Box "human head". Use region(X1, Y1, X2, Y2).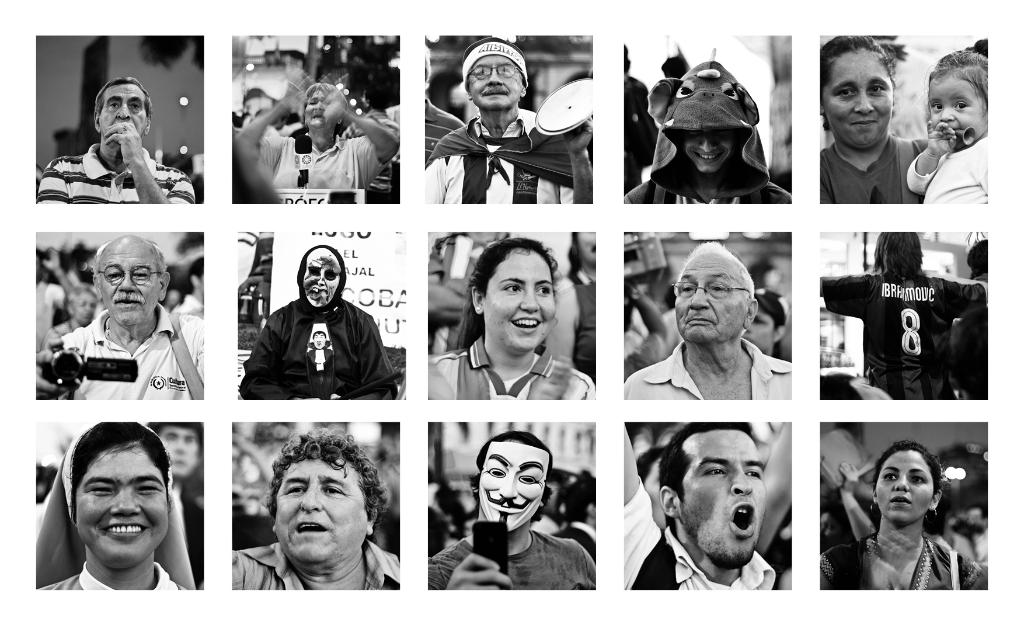
region(471, 431, 551, 537).
